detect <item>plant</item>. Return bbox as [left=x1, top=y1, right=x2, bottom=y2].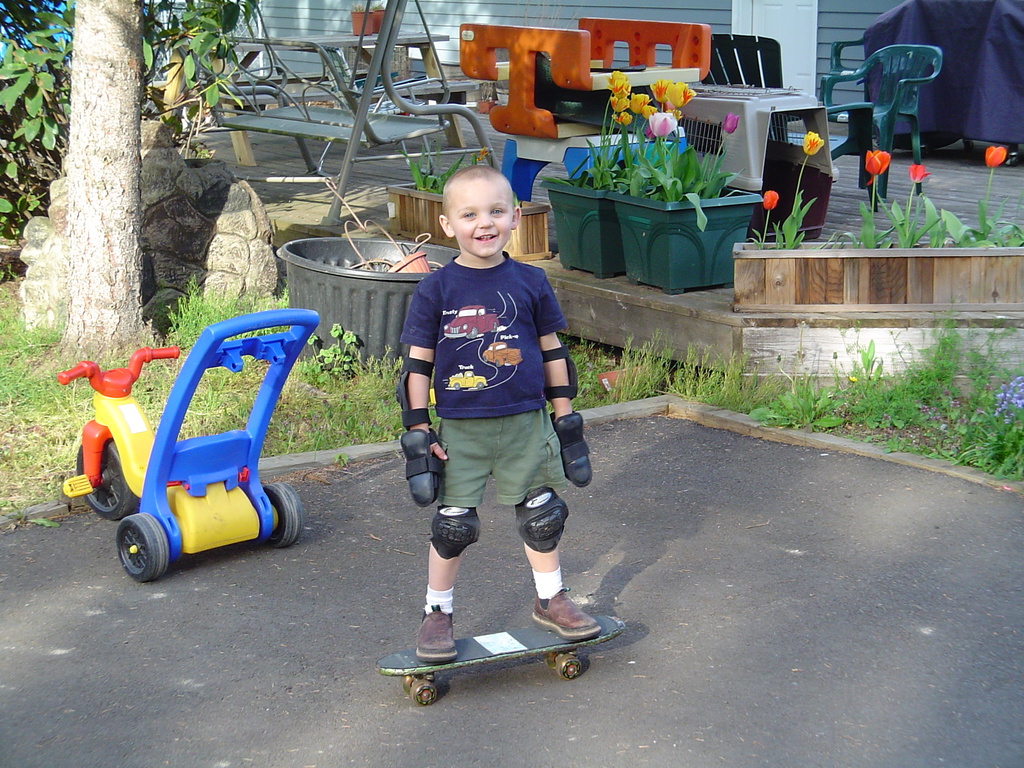
[left=830, top=148, right=893, bottom=247].
